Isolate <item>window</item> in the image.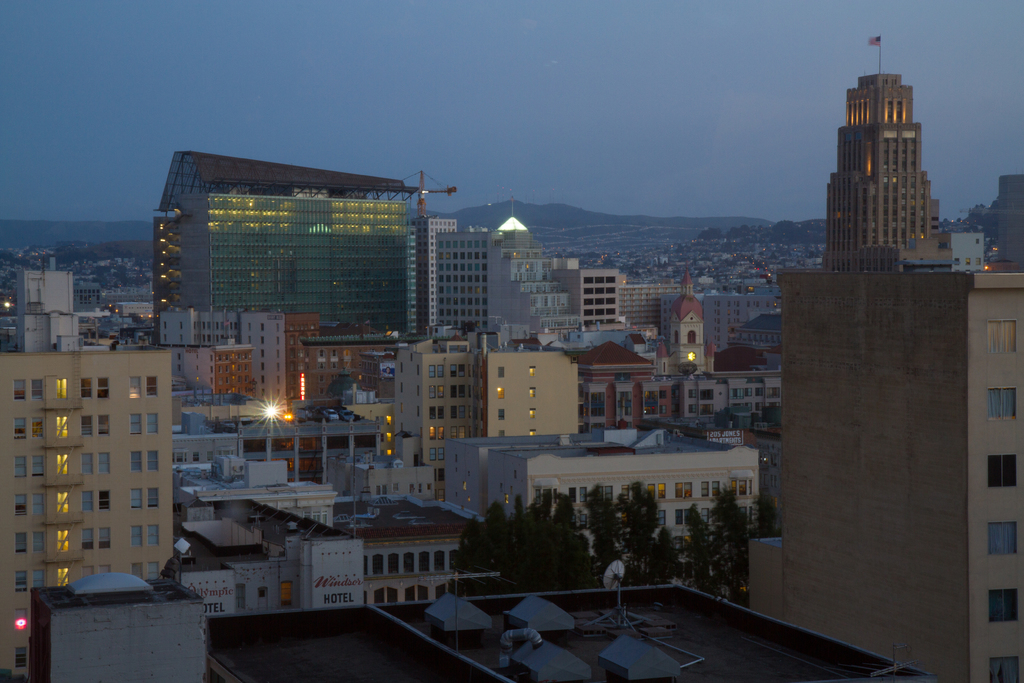
Isolated region: region(450, 404, 456, 419).
